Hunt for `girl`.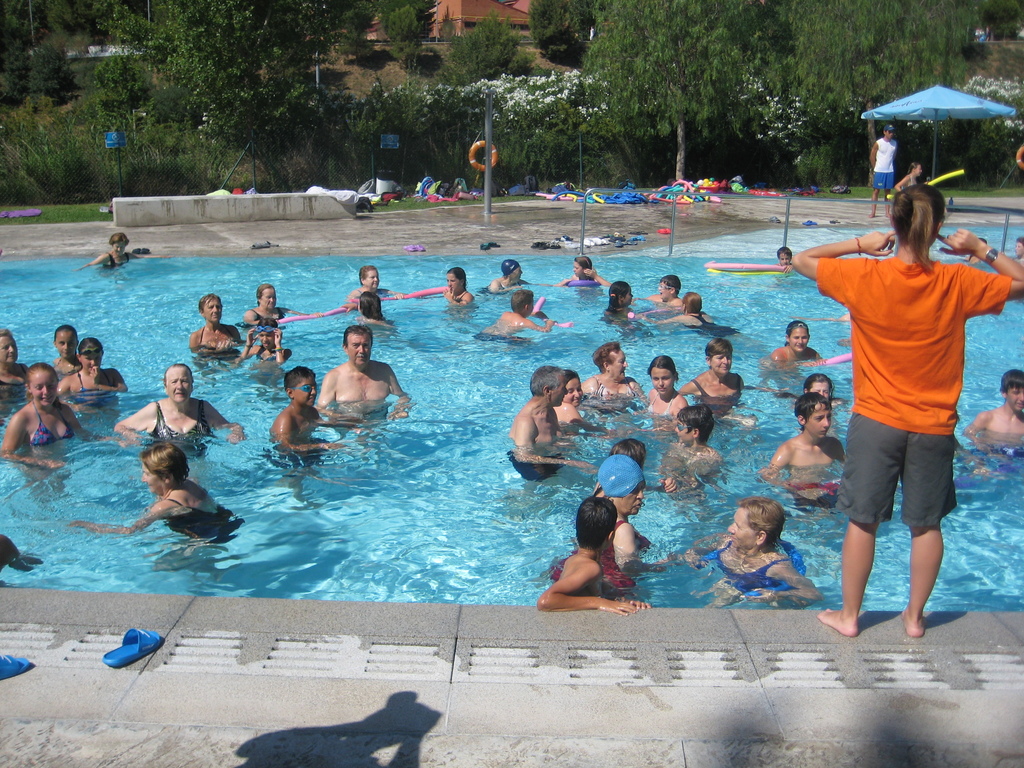
Hunted down at 53, 332, 124, 396.
